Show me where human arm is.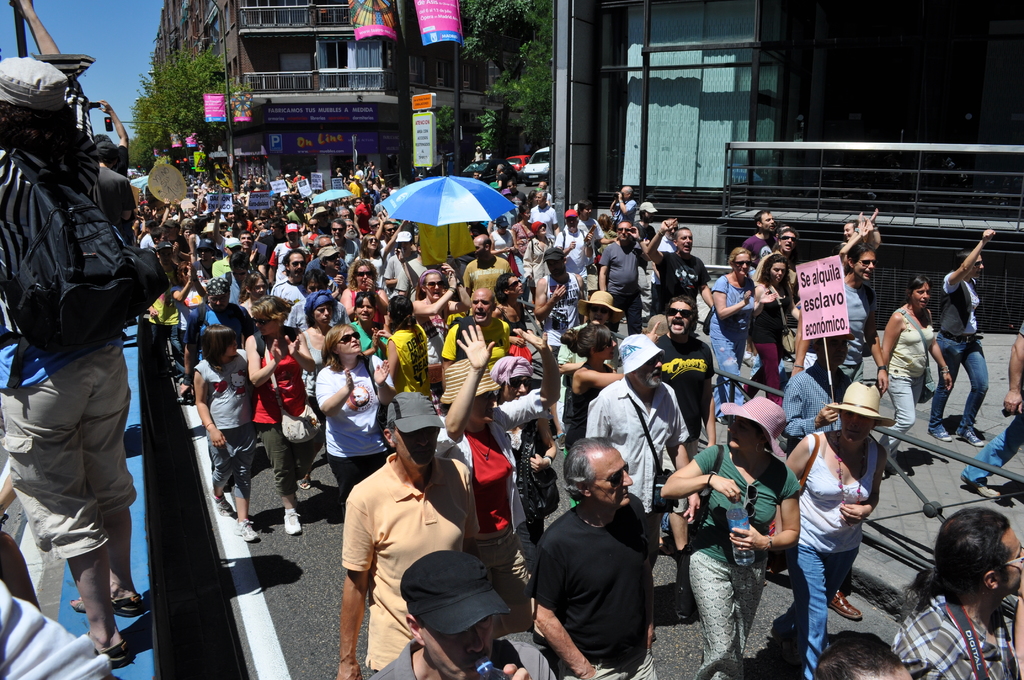
human arm is at [left=508, top=225, right=541, bottom=245].
